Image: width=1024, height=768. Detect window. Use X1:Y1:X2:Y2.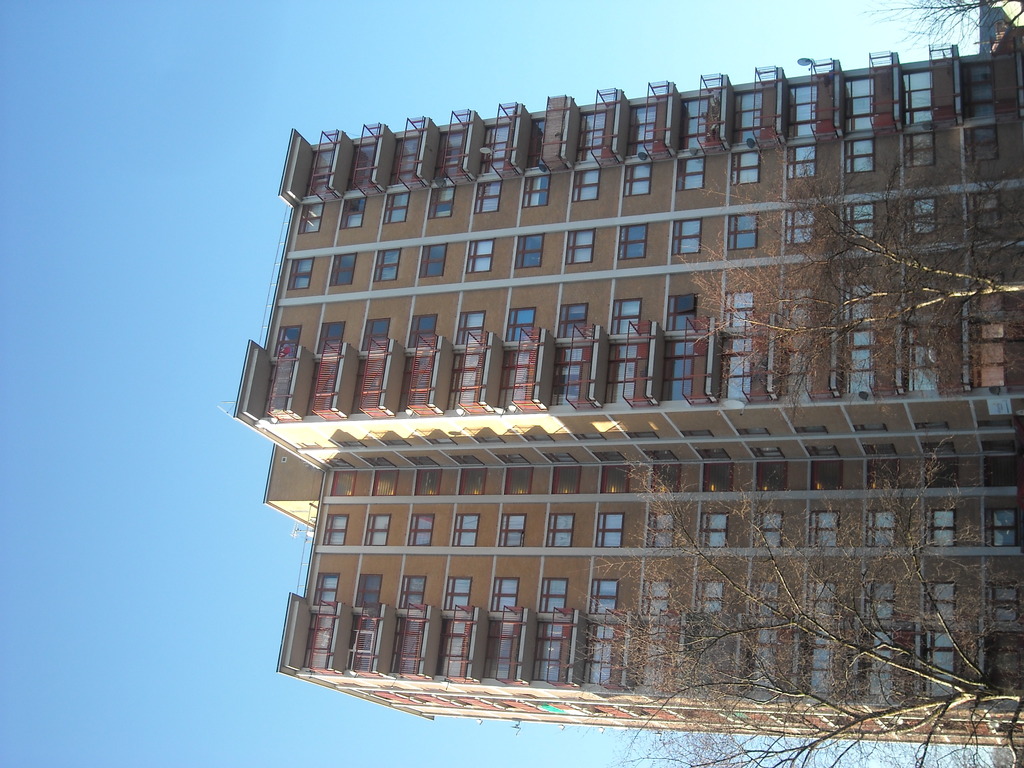
982:440:1016:454.
